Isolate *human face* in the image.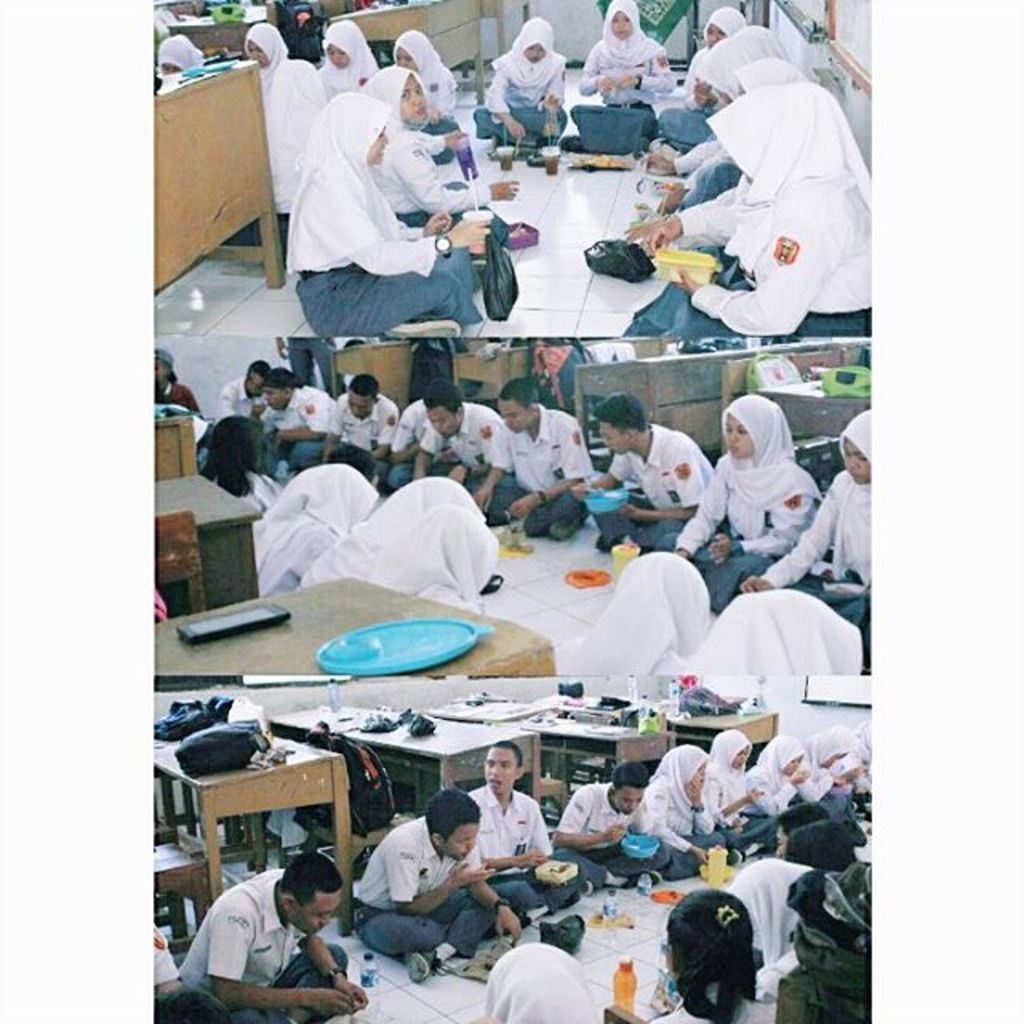
Isolated region: box=[725, 411, 752, 453].
